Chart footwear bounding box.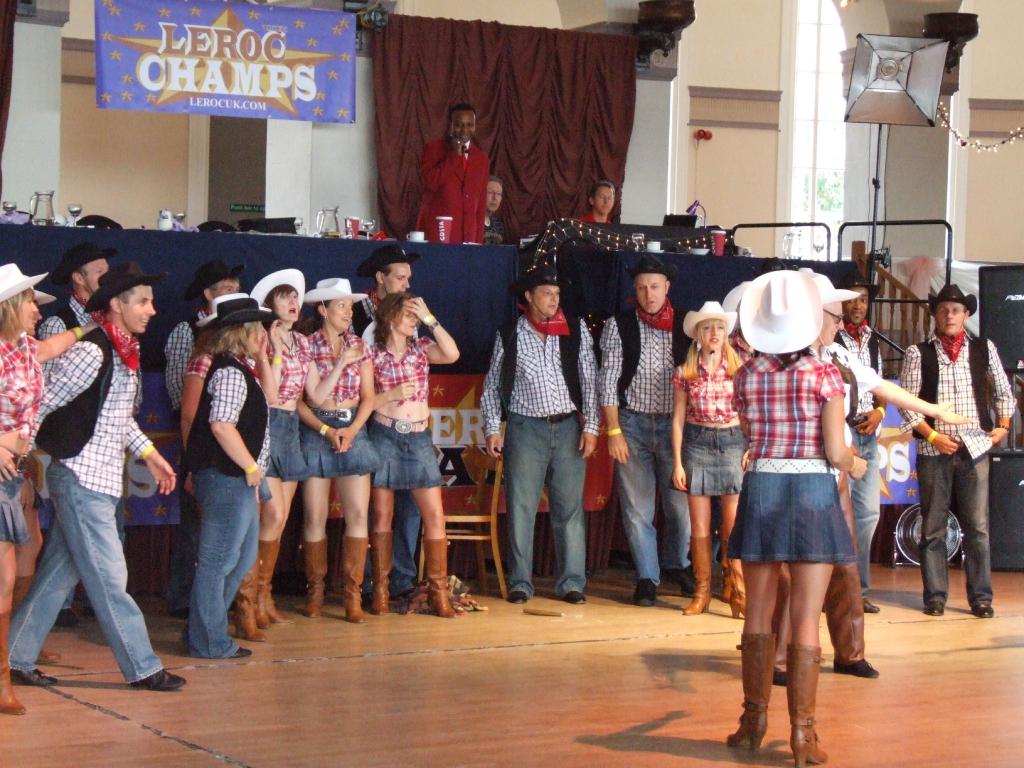
Charted: bbox(921, 598, 946, 618).
